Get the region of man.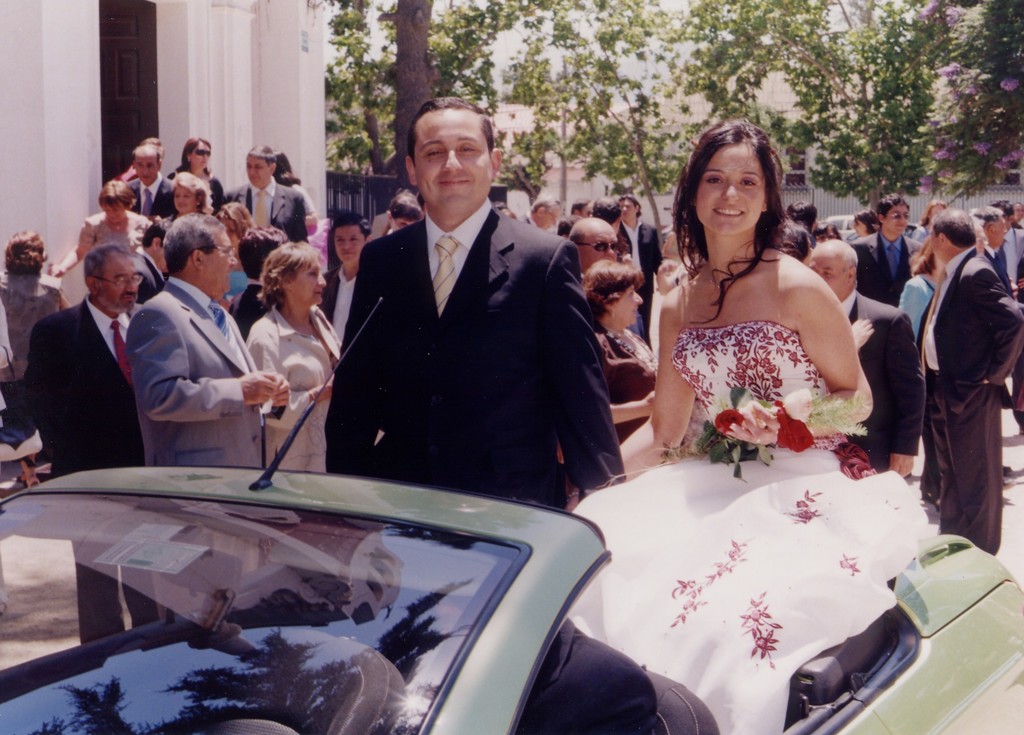
locate(215, 141, 320, 260).
